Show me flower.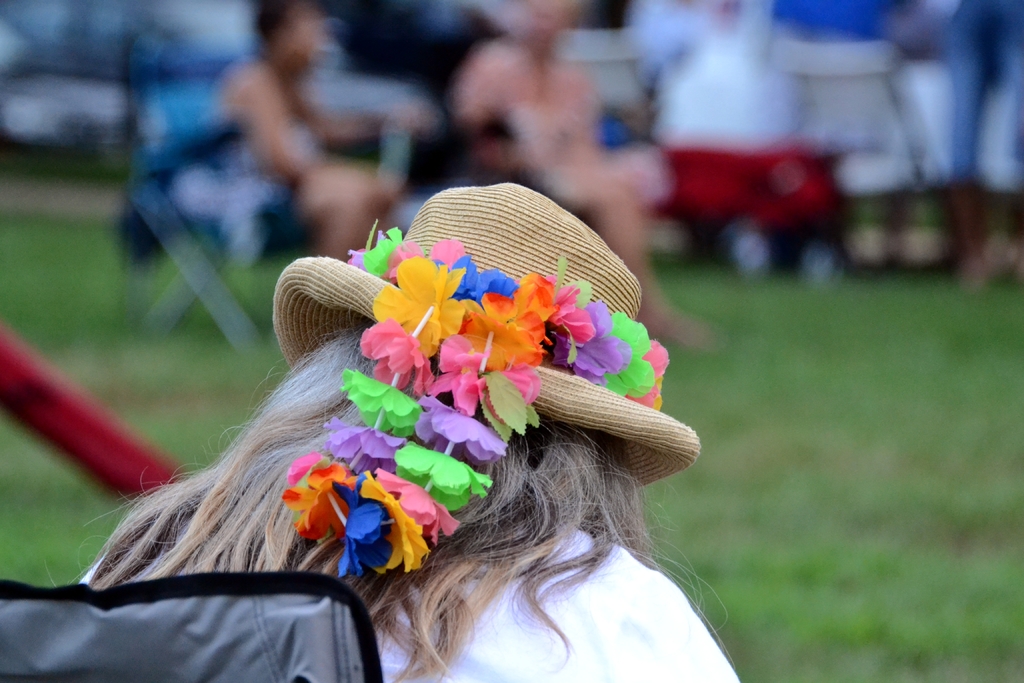
flower is here: [left=345, top=372, right=419, bottom=434].
